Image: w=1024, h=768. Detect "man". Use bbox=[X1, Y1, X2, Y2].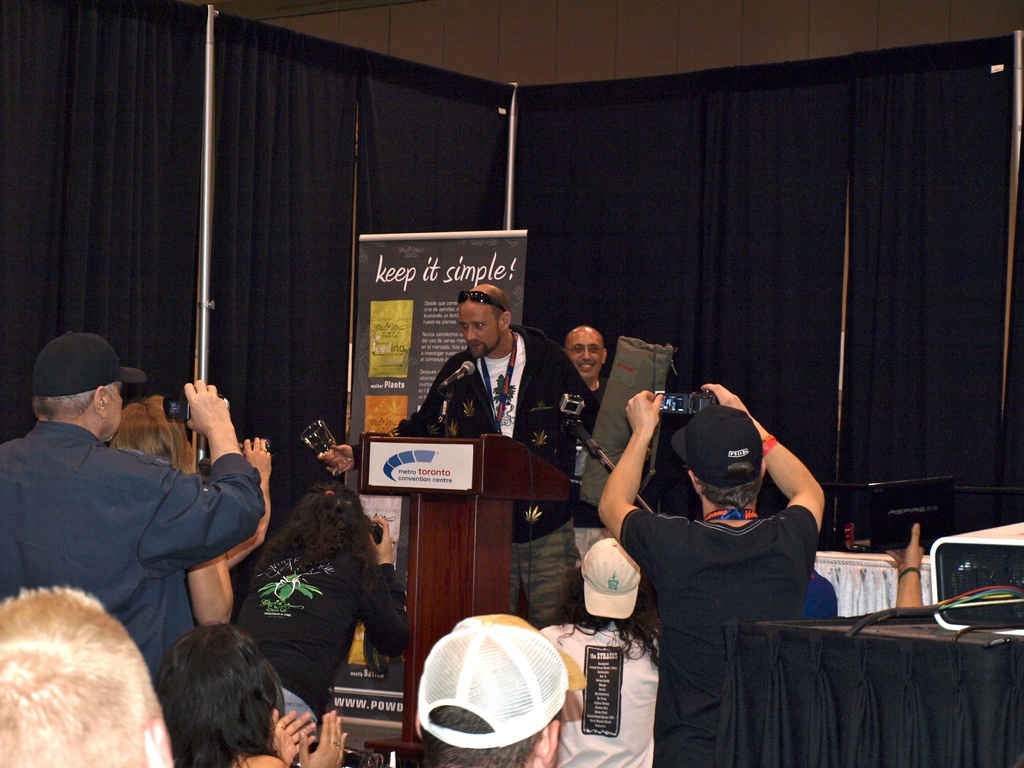
bbox=[14, 342, 285, 682].
